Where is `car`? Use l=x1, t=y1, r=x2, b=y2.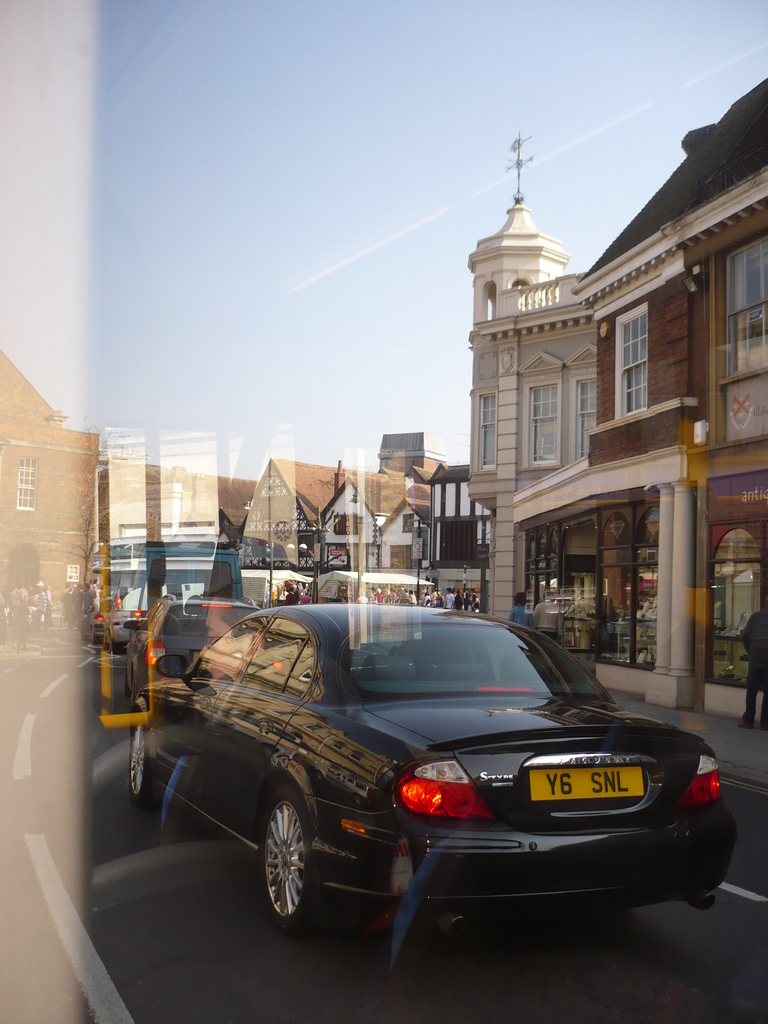
l=128, t=590, r=259, b=683.
